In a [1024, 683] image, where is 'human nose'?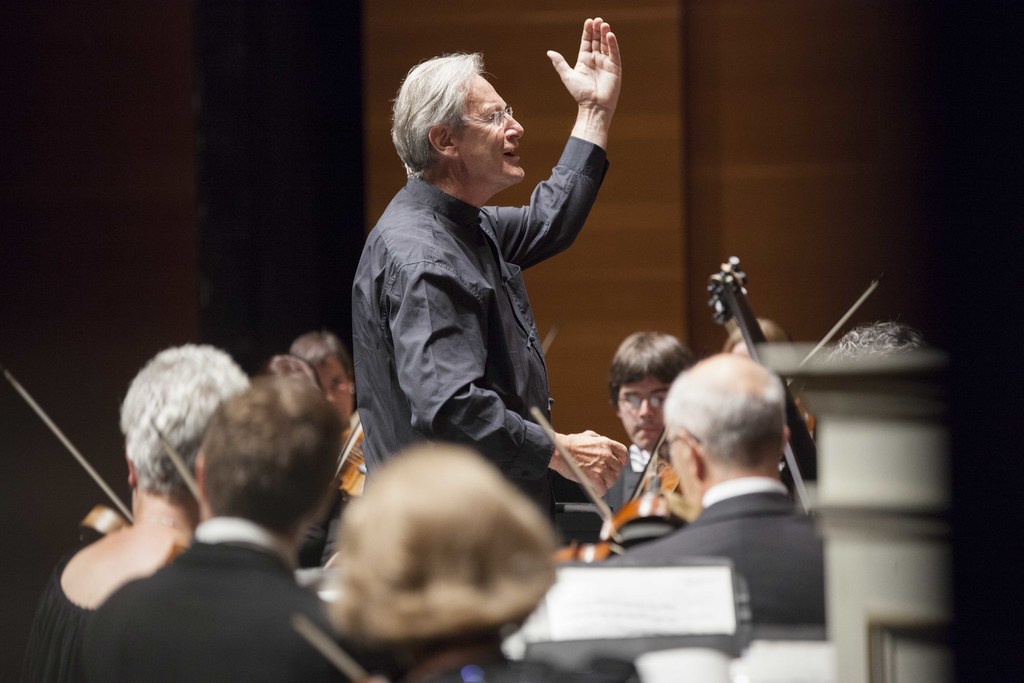
635:393:655:417.
